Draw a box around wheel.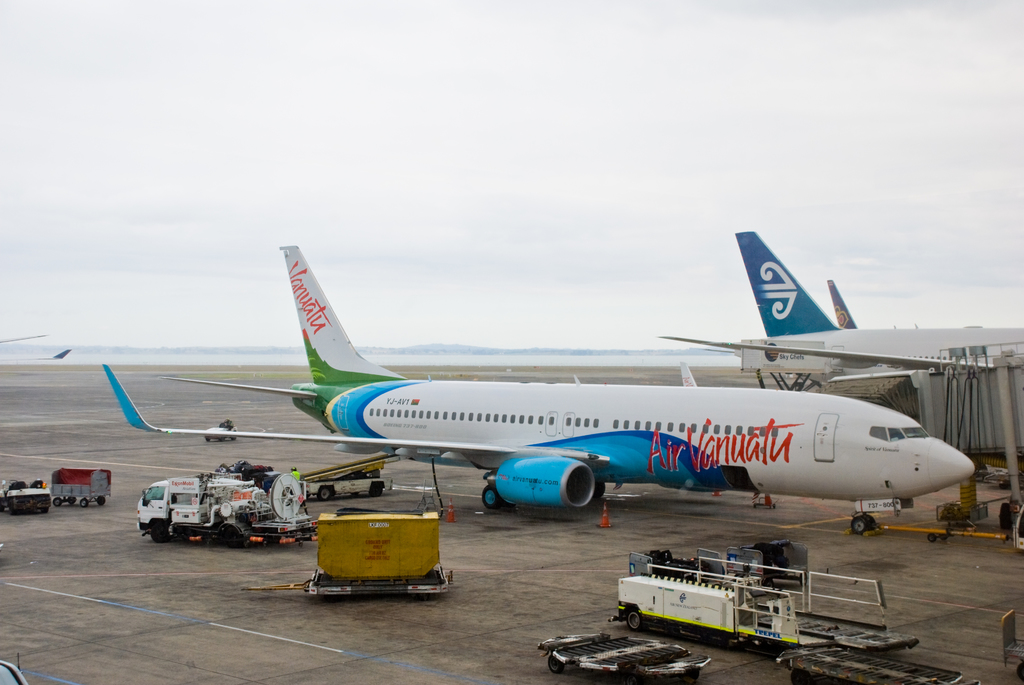
crop(548, 656, 563, 674).
